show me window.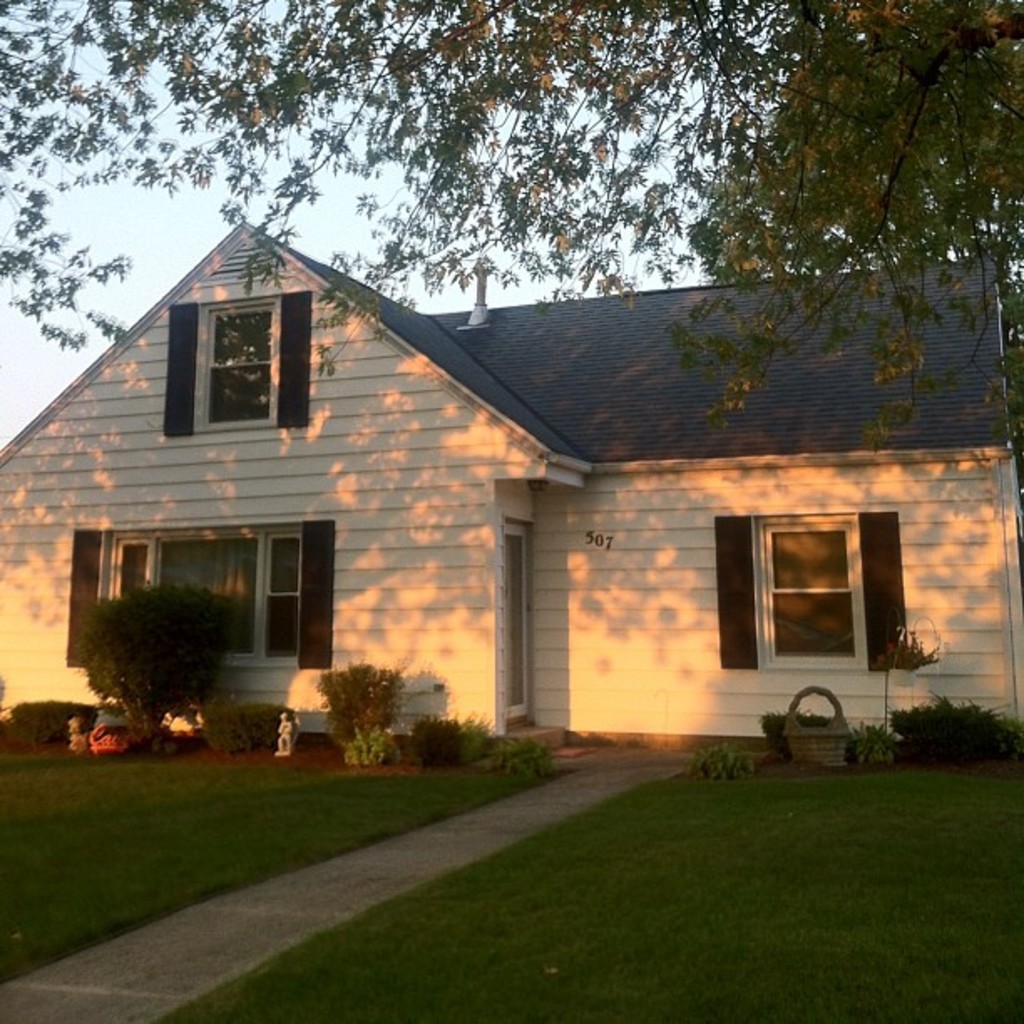
window is here: x1=79 y1=519 x2=350 y2=678.
